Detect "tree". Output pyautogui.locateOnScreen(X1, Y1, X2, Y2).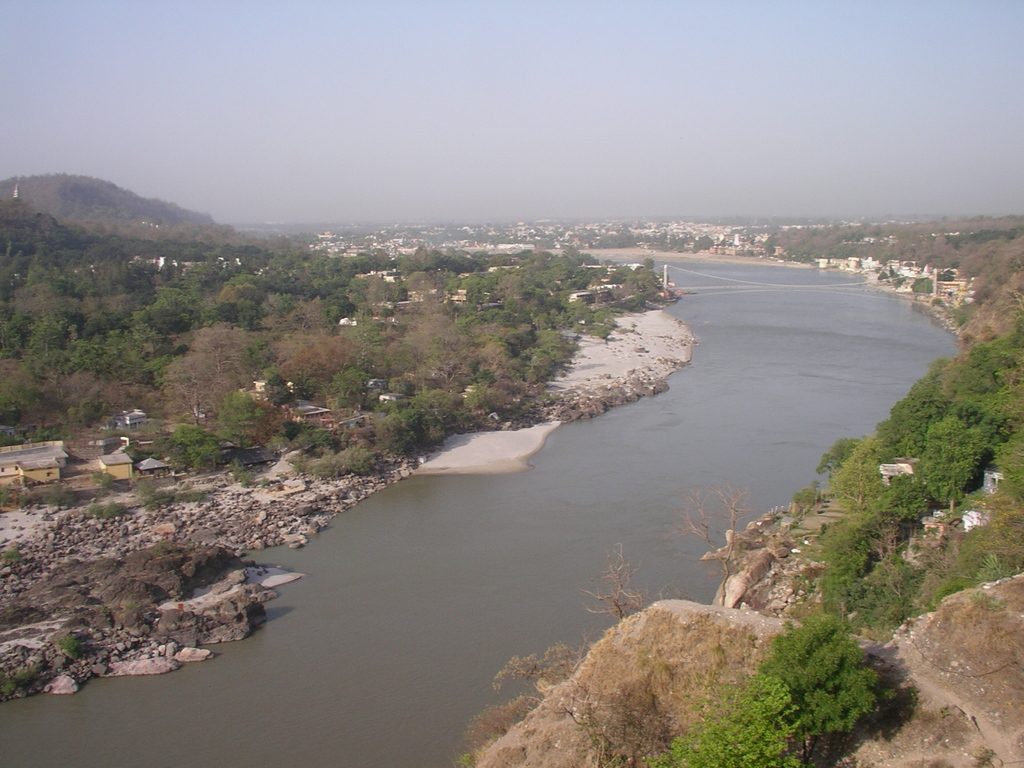
pyautogui.locateOnScreen(378, 401, 428, 458).
